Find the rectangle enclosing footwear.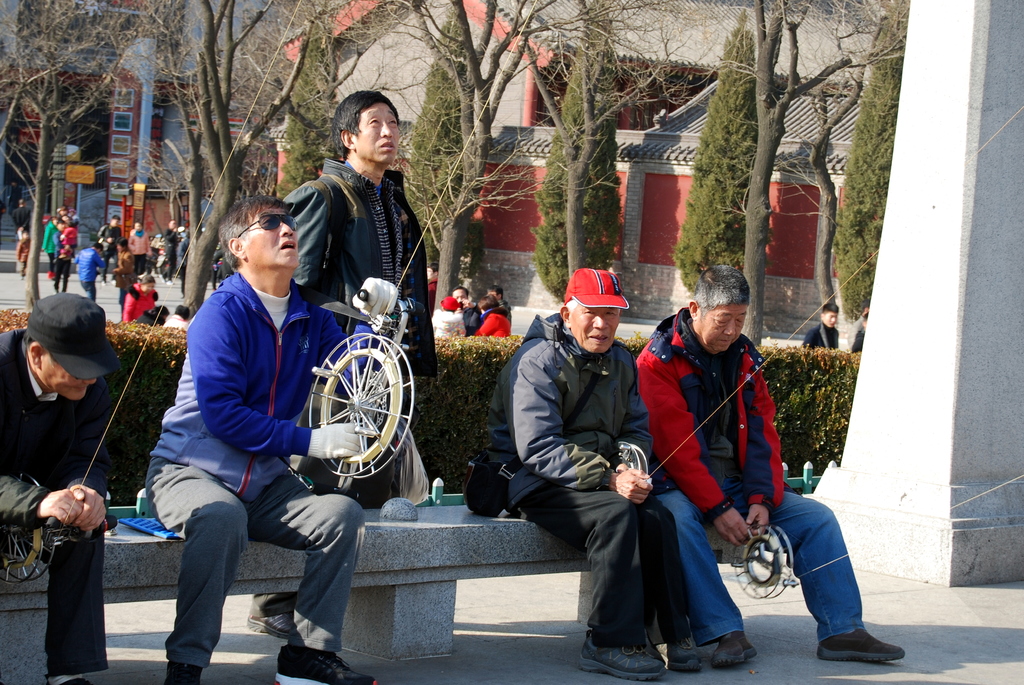
select_region(56, 673, 93, 684).
